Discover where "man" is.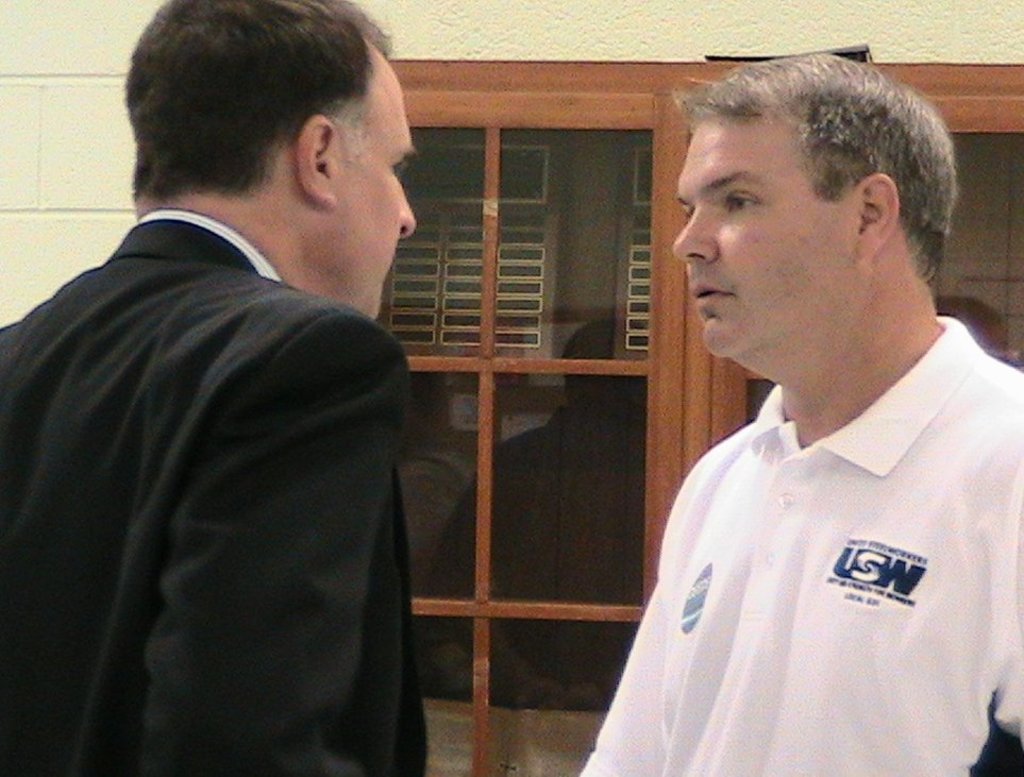
Discovered at {"left": 0, "top": 0, "right": 430, "bottom": 776}.
